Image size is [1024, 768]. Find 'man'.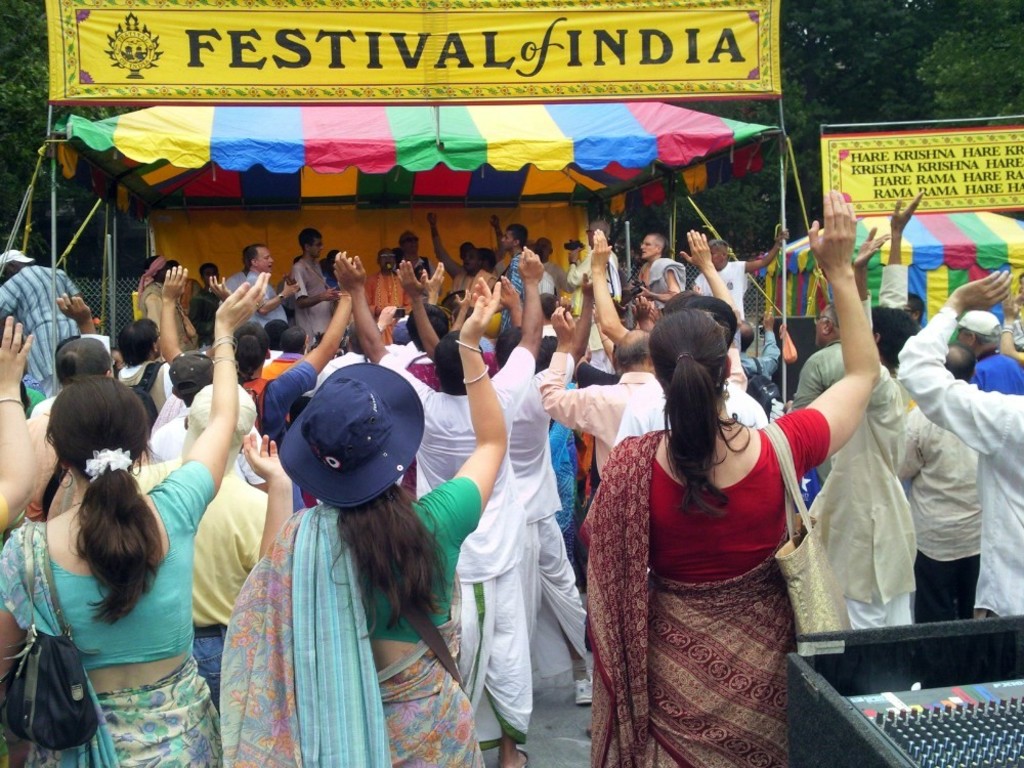
locate(563, 237, 589, 290).
